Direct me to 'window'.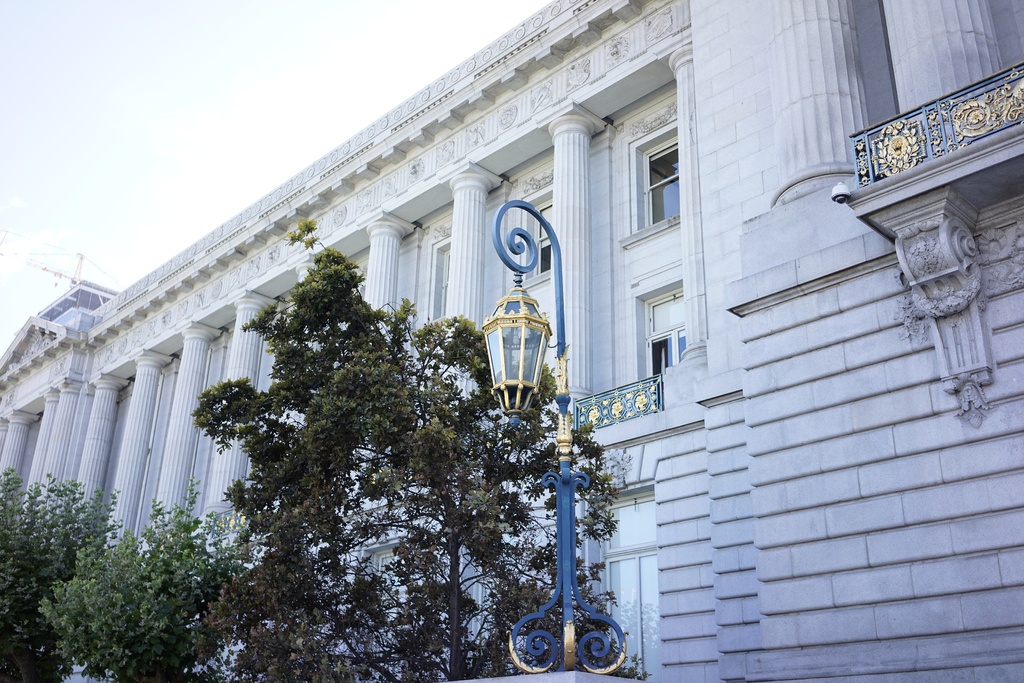
Direction: region(626, 122, 691, 231).
